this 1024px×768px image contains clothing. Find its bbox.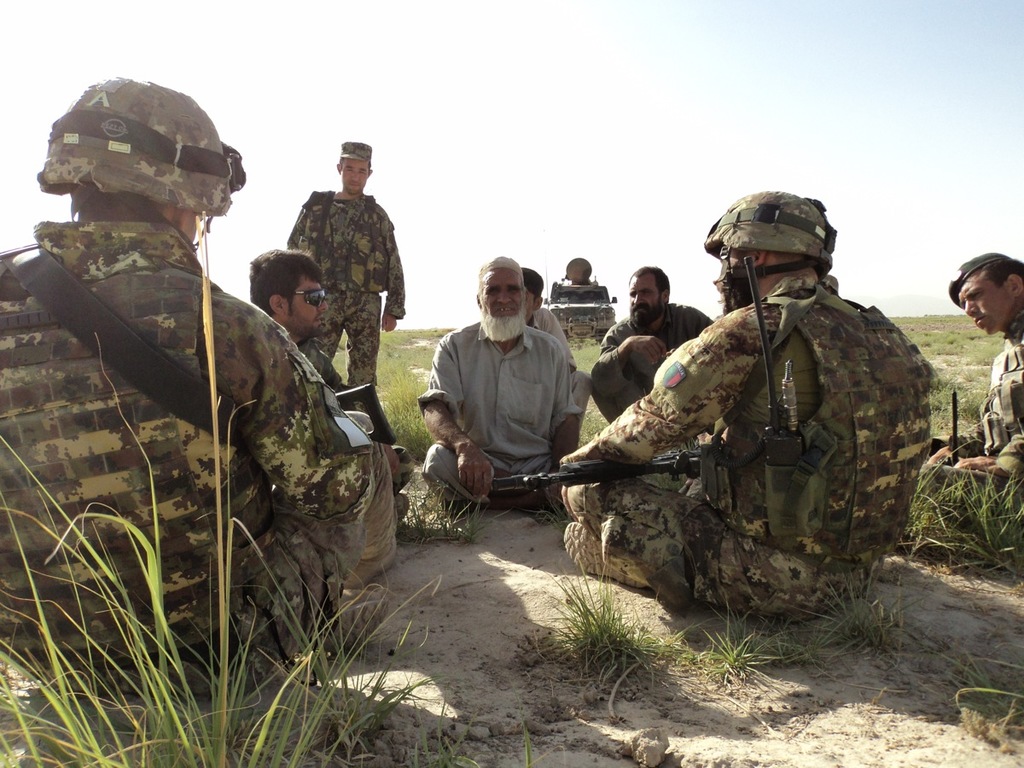
[595, 305, 724, 422].
